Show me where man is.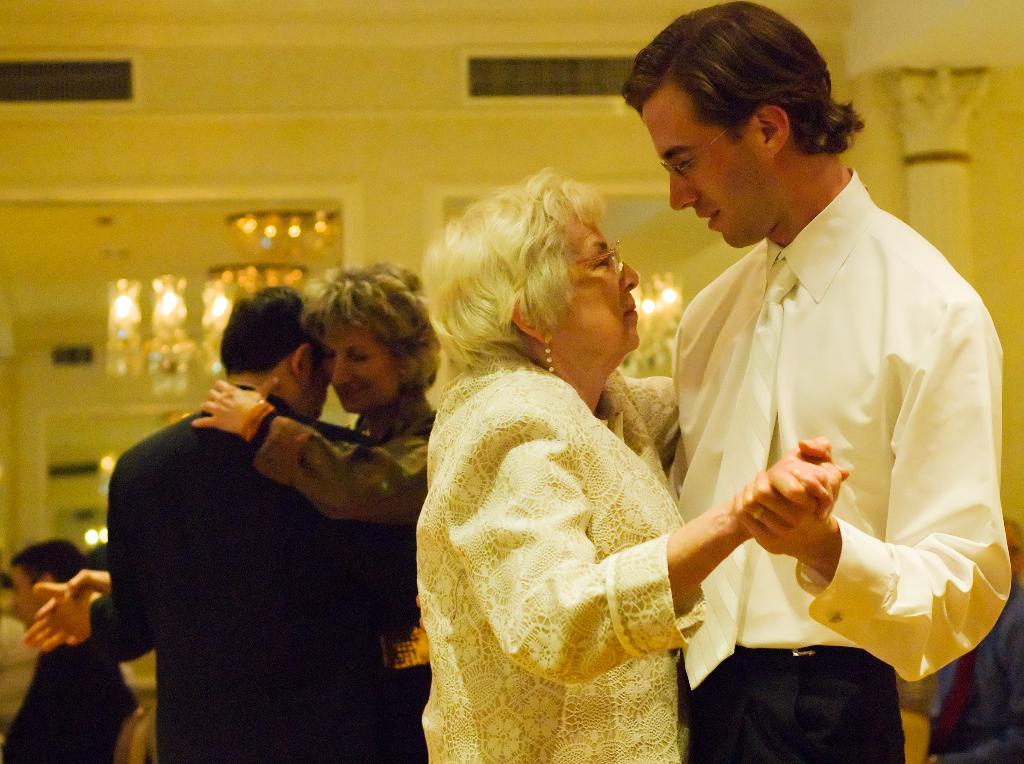
man is at Rect(924, 522, 1023, 763).
